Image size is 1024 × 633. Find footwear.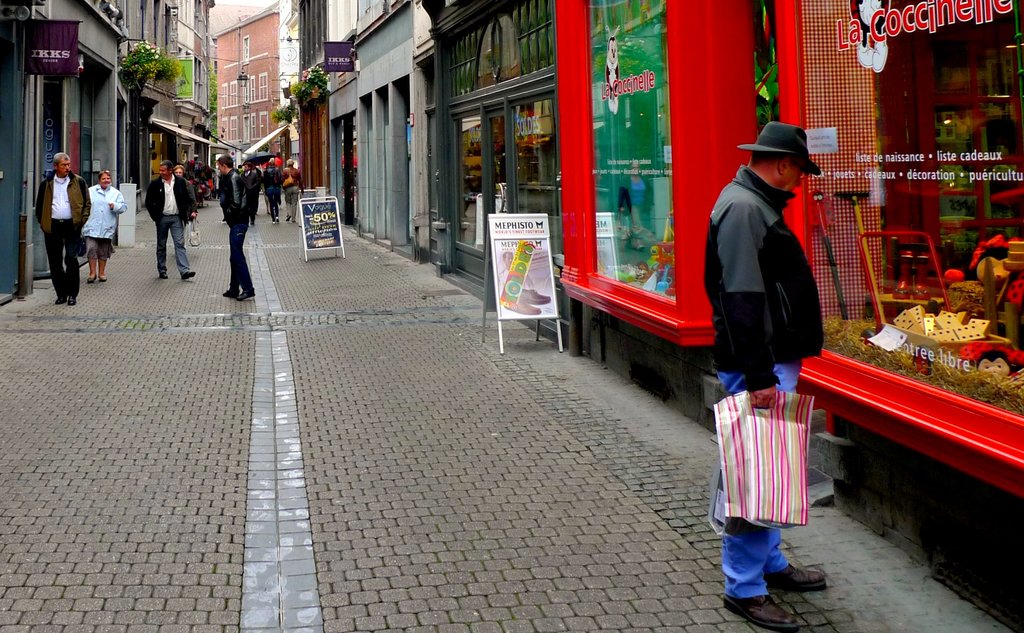
68 296 75 307.
